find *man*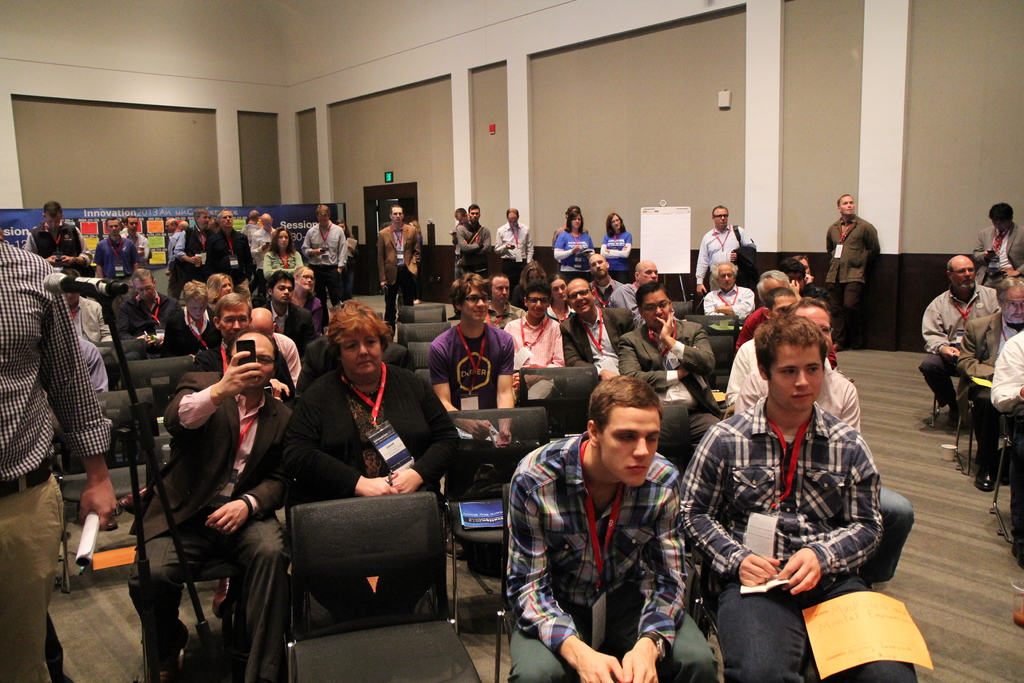
region(957, 272, 1023, 499)
